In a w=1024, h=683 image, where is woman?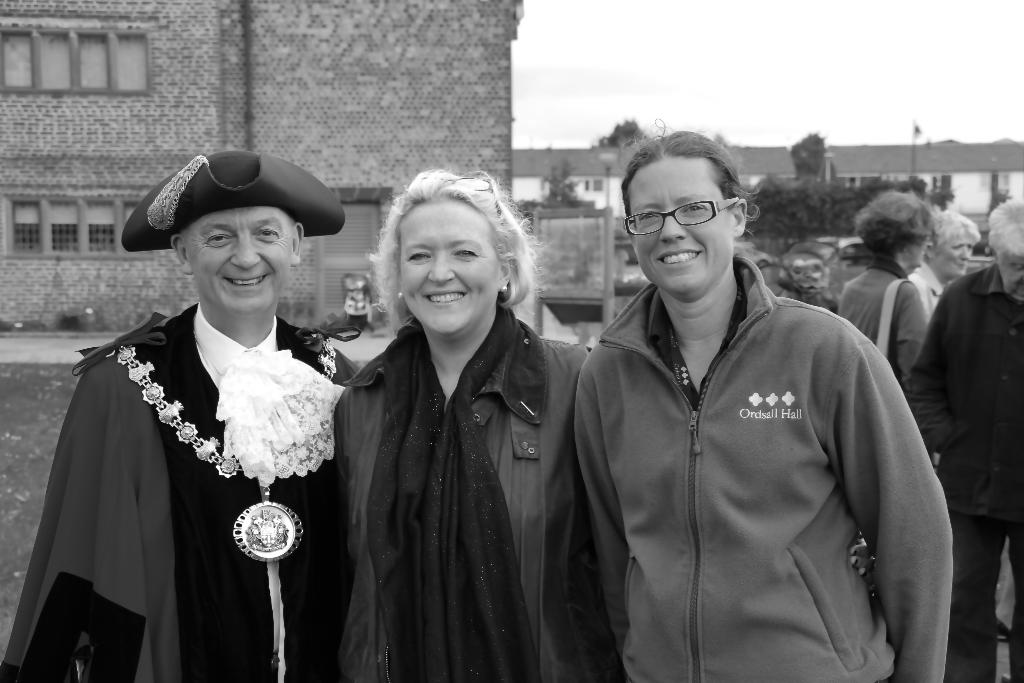
bbox(834, 187, 926, 399).
